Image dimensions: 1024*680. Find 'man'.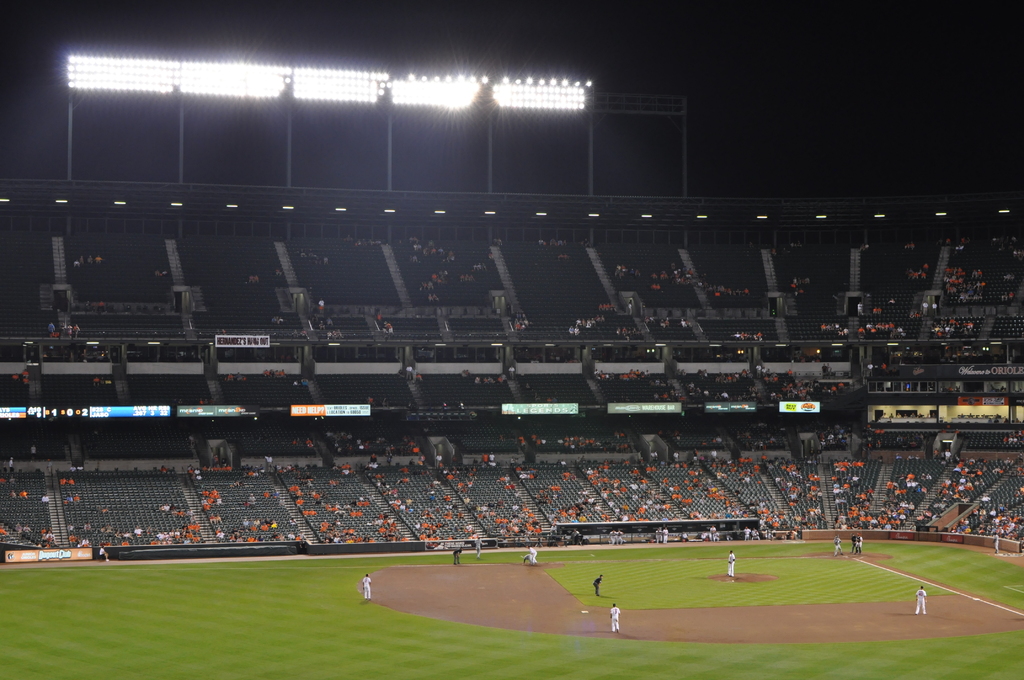
(left=607, top=601, right=620, bottom=633).
